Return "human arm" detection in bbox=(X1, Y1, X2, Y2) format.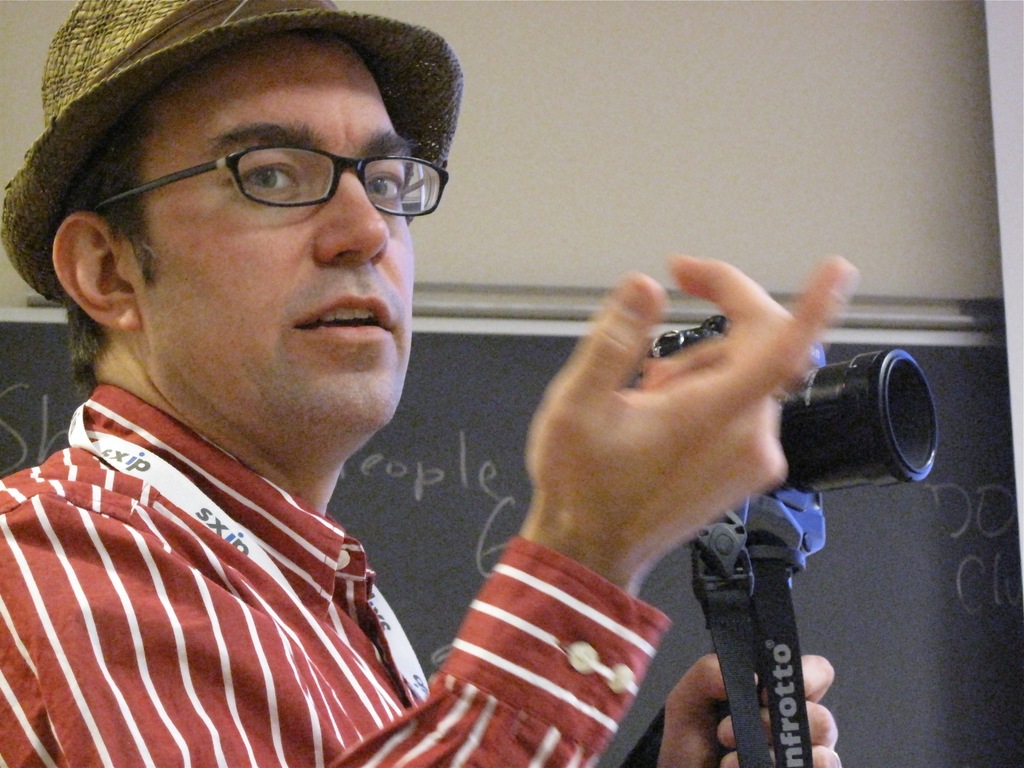
bbox=(0, 255, 847, 767).
